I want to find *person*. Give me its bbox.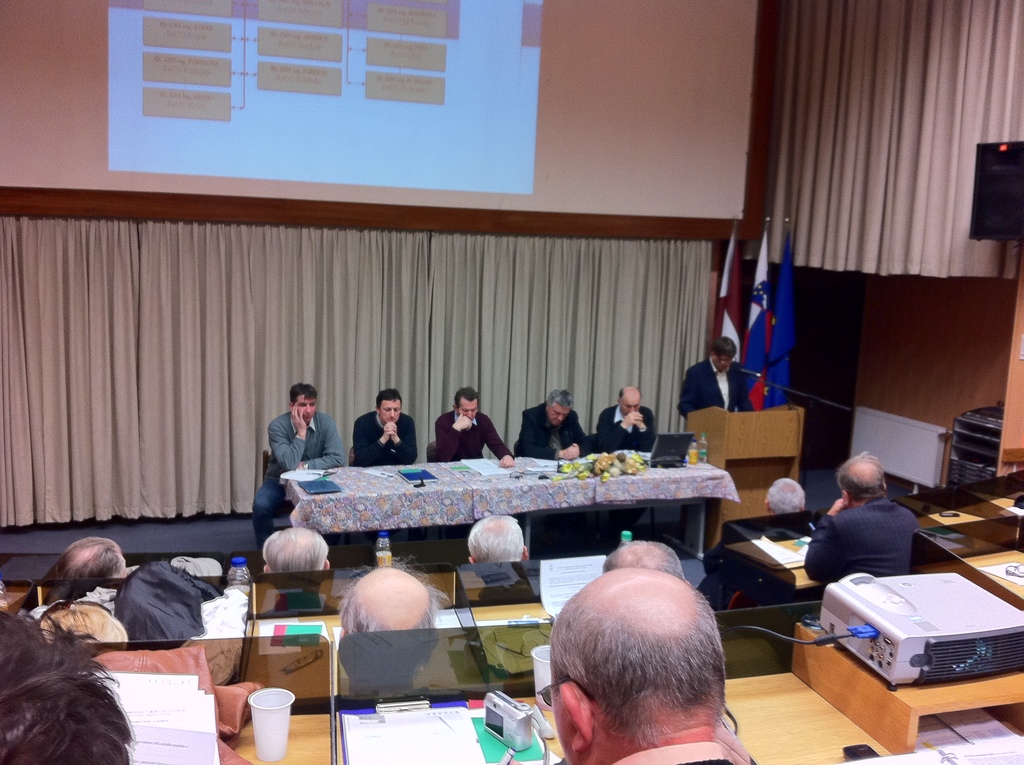
region(431, 384, 519, 469).
